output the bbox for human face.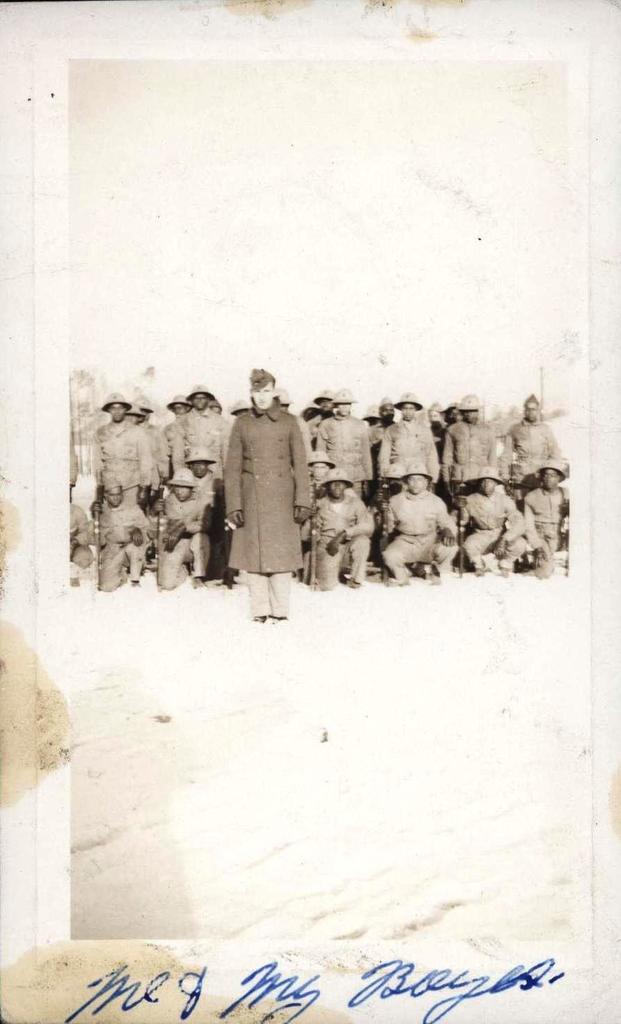
<region>191, 461, 209, 475</region>.
